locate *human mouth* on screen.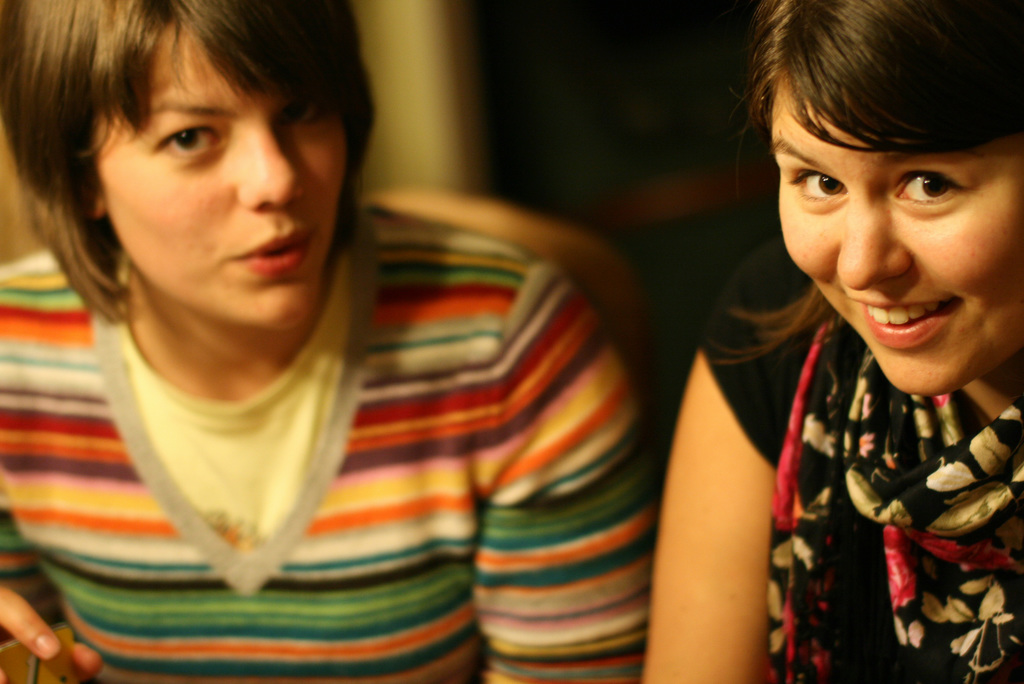
On screen at bbox=(846, 291, 964, 354).
